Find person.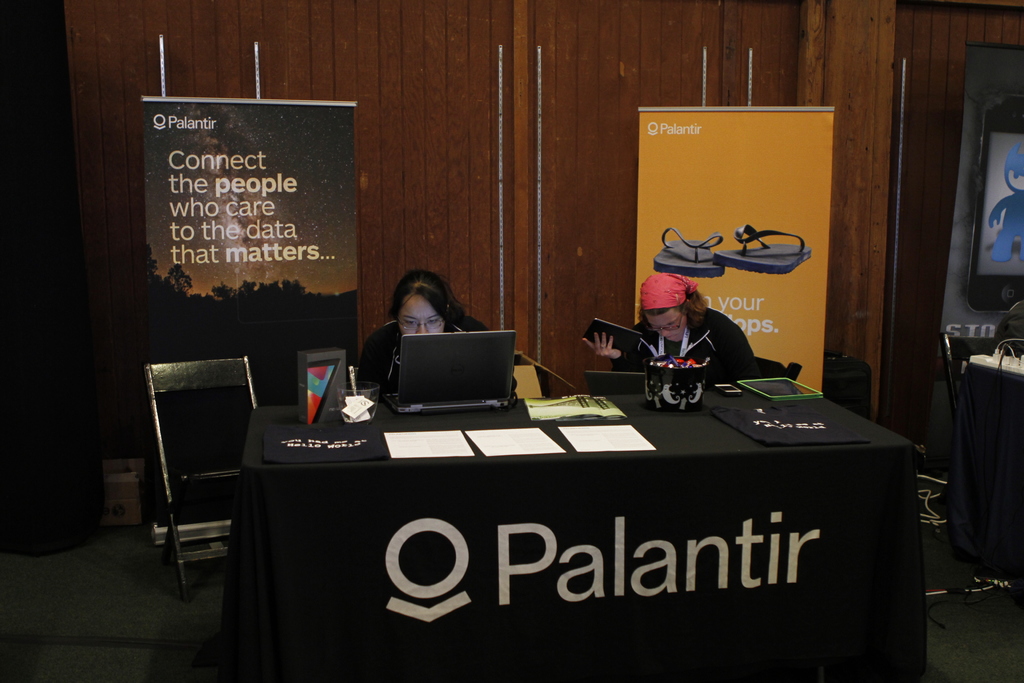
(left=347, top=262, right=543, bottom=395).
